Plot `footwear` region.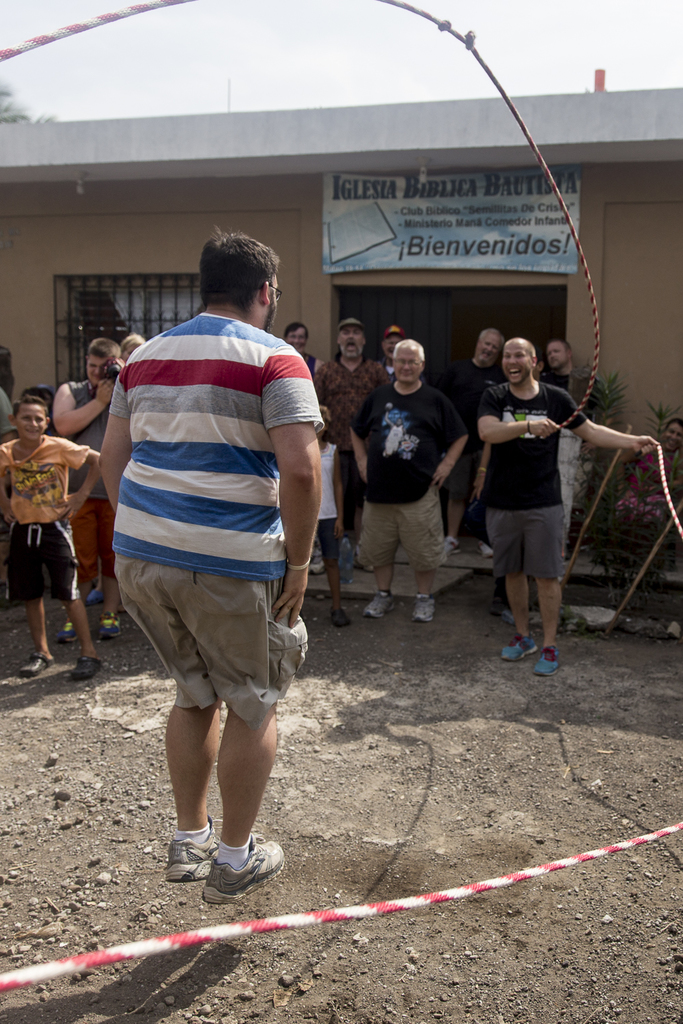
Plotted at box=[201, 831, 287, 902].
